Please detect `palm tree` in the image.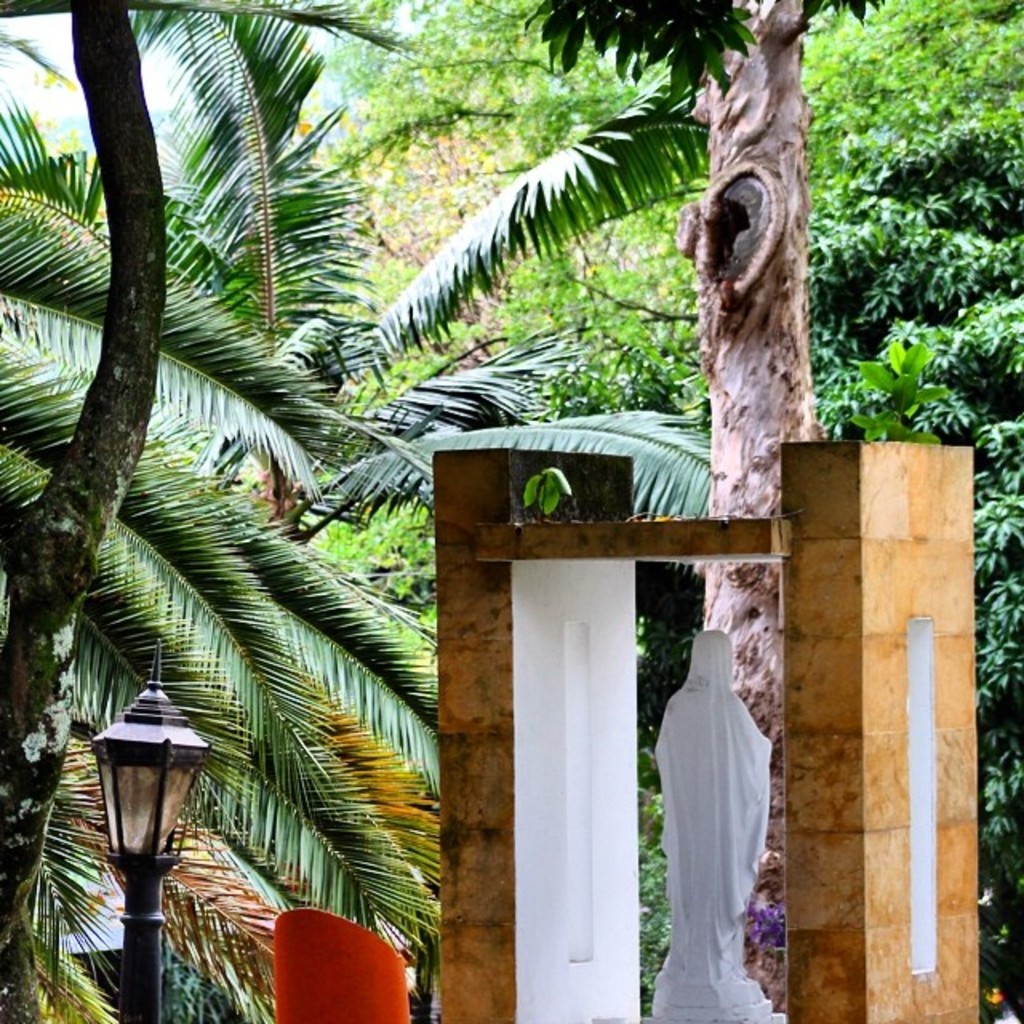
select_region(0, 0, 718, 1011).
